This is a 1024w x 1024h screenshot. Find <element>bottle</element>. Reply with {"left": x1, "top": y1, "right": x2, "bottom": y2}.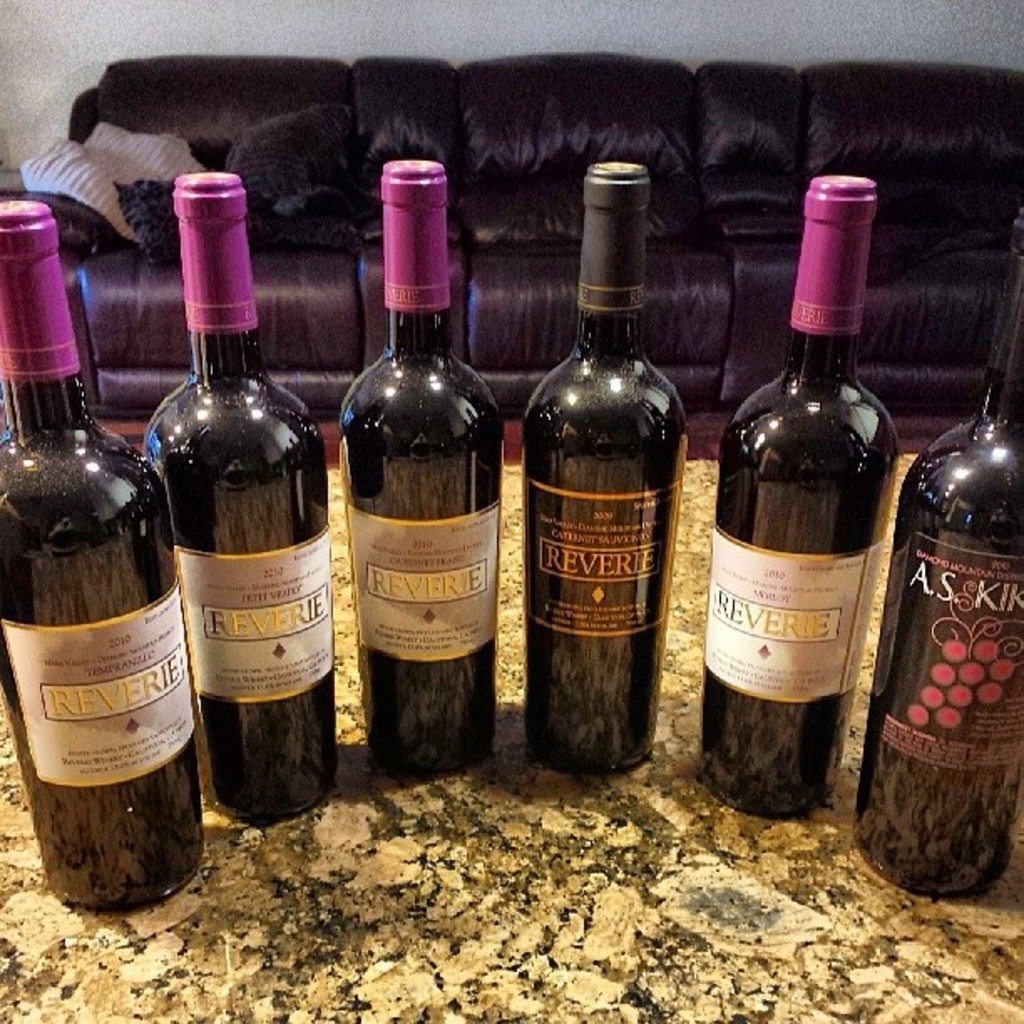
{"left": 0, "top": 201, "right": 214, "bottom": 905}.
